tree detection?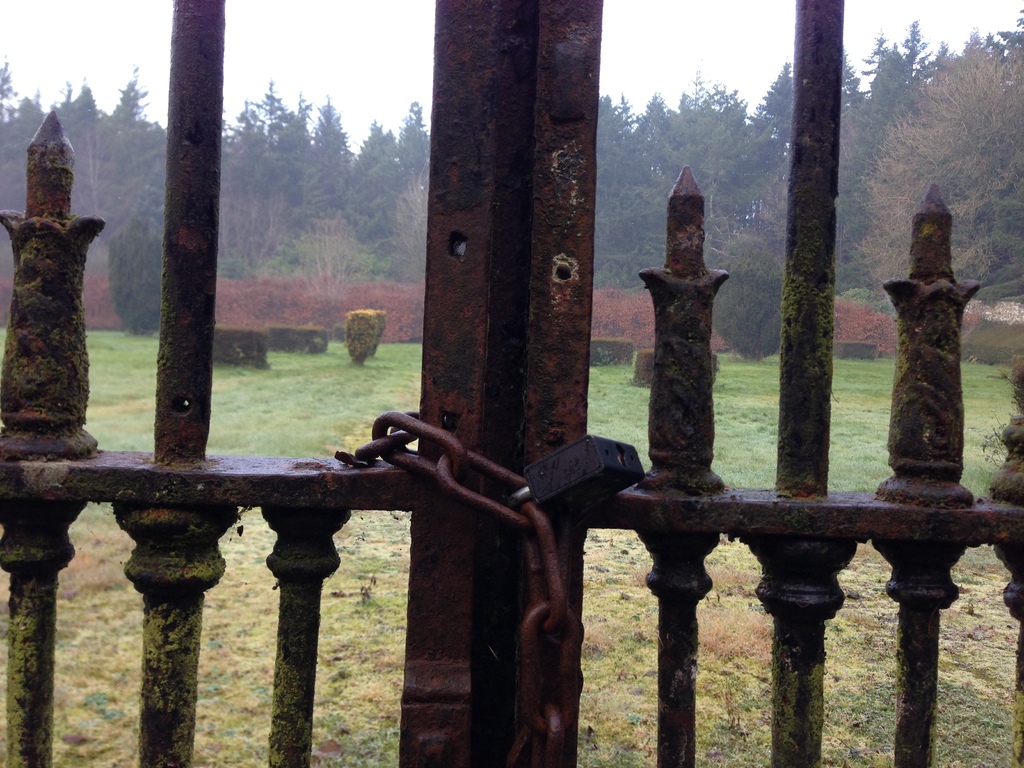
bbox(632, 92, 670, 139)
